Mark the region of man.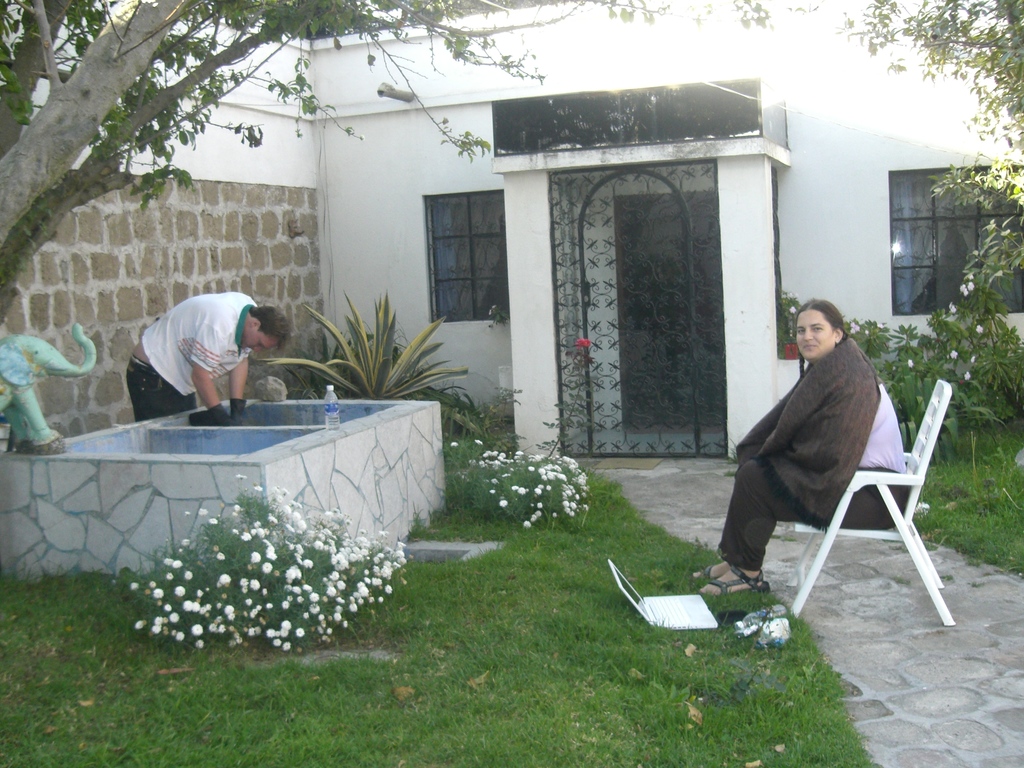
Region: {"left": 119, "top": 287, "right": 300, "bottom": 428}.
